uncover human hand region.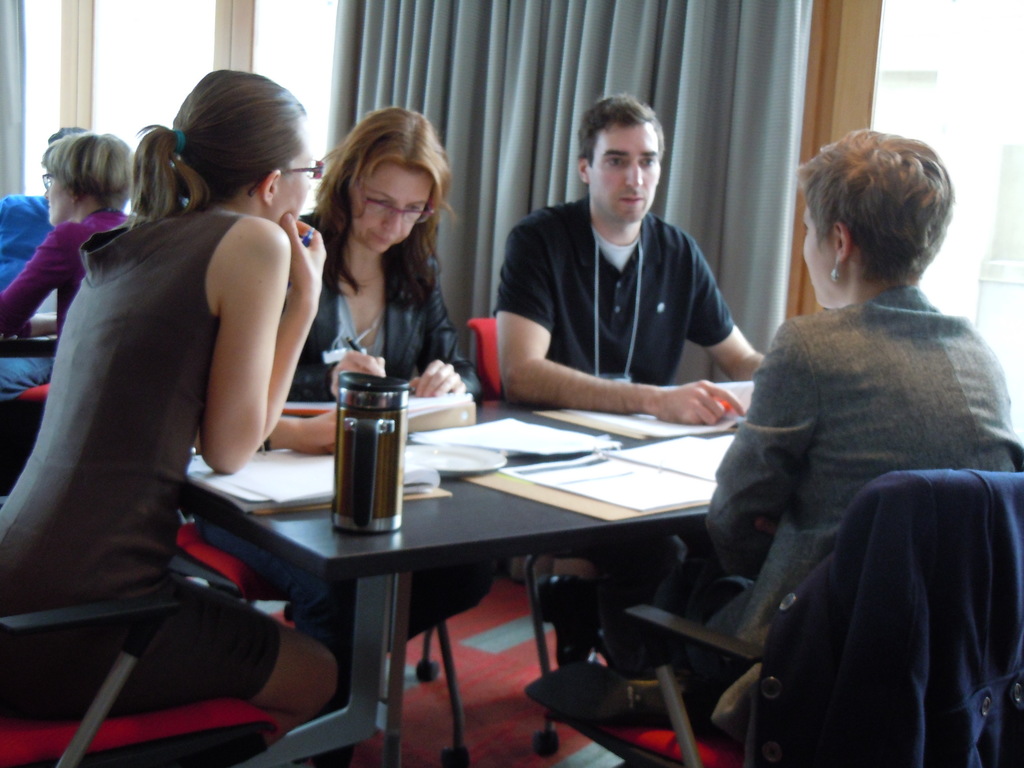
Uncovered: bbox(407, 359, 468, 400).
